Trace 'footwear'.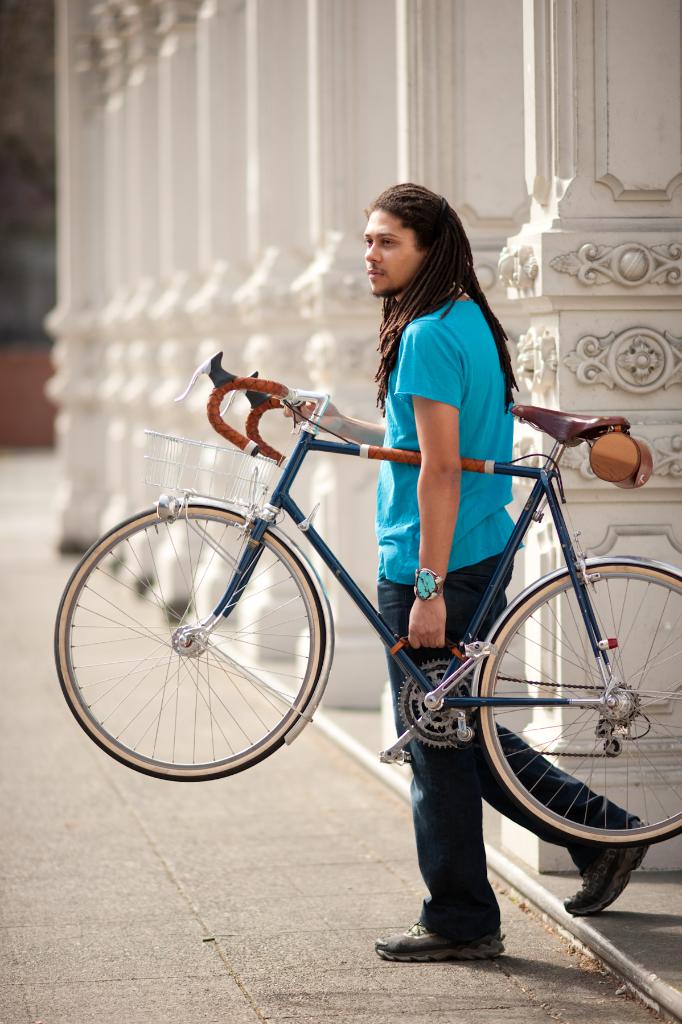
Traced to crop(562, 817, 648, 920).
